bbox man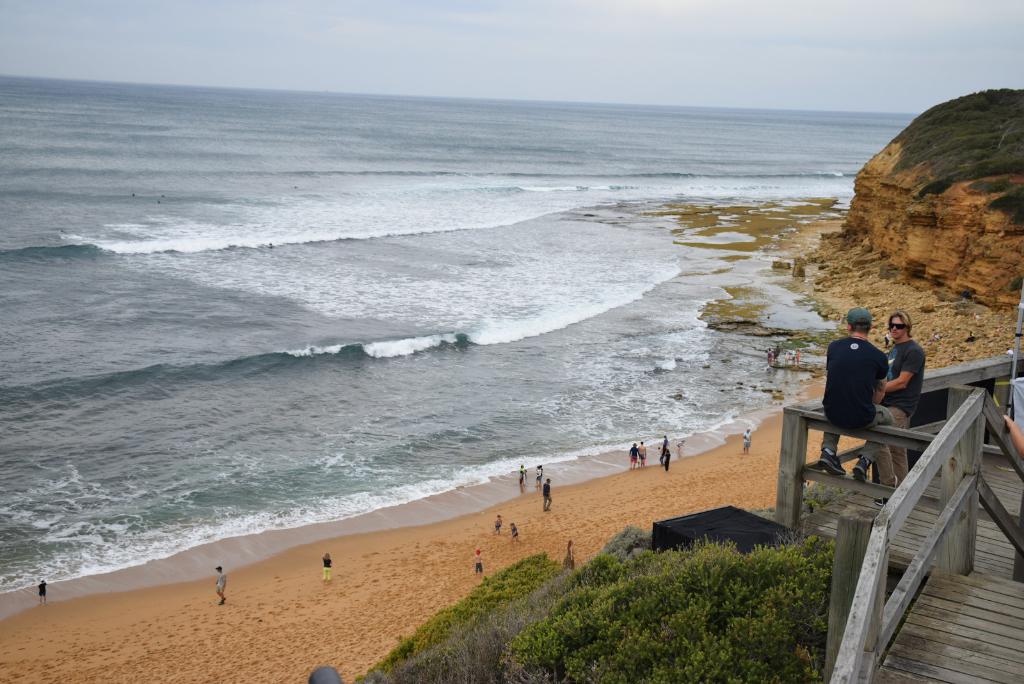
rect(215, 565, 229, 605)
